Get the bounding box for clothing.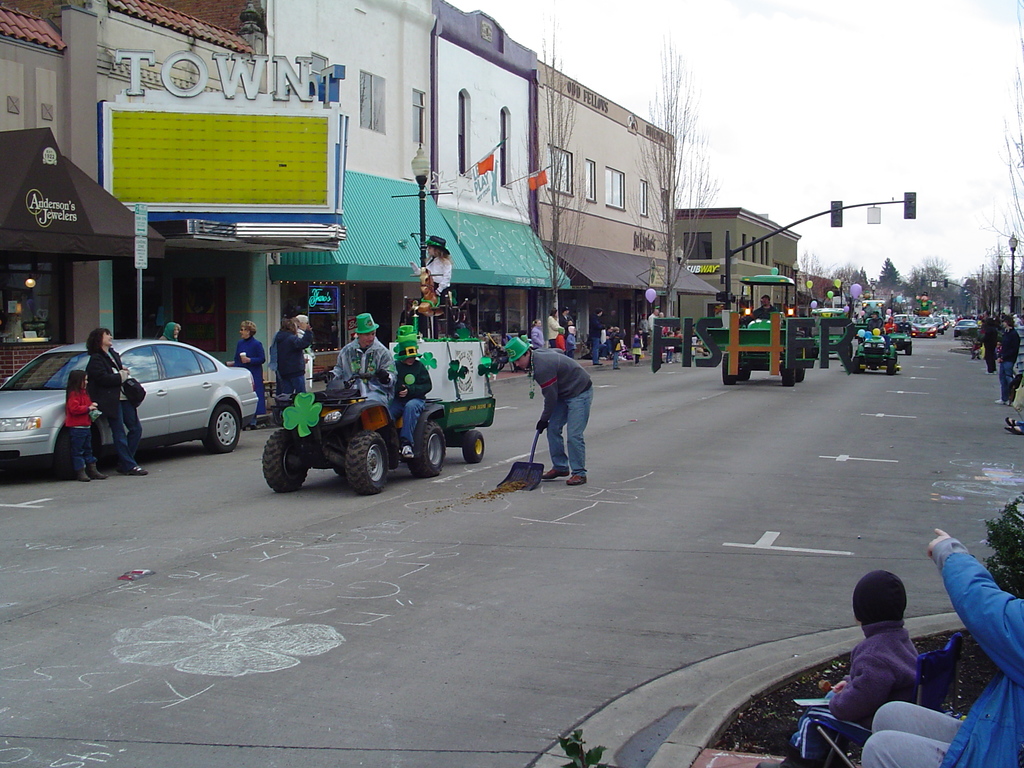
pyautogui.locateOnScreen(785, 614, 918, 765).
